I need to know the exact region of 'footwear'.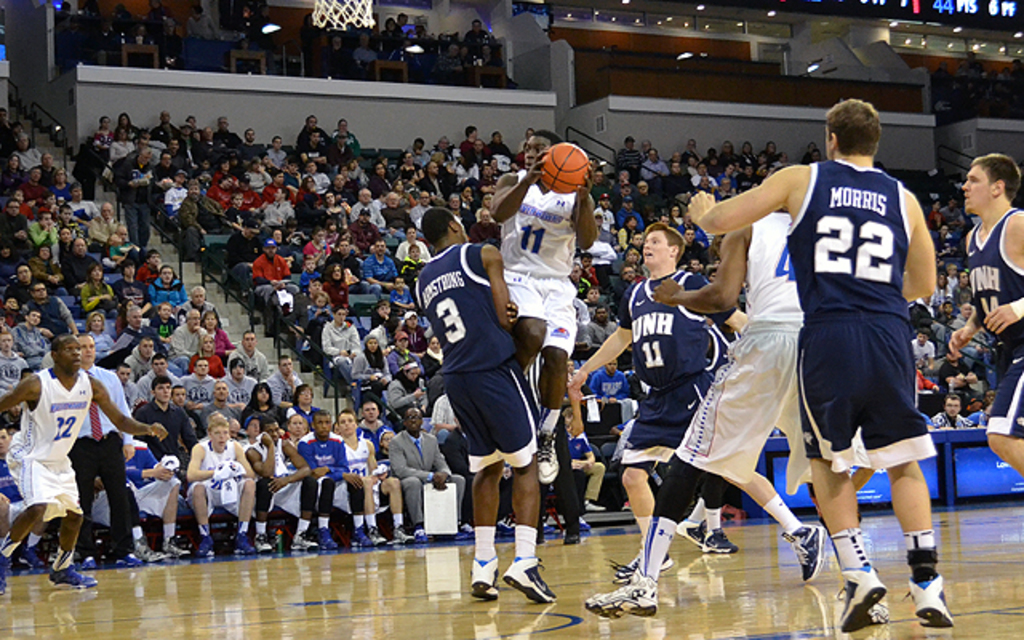
Region: pyautogui.locateOnScreen(133, 538, 162, 560).
